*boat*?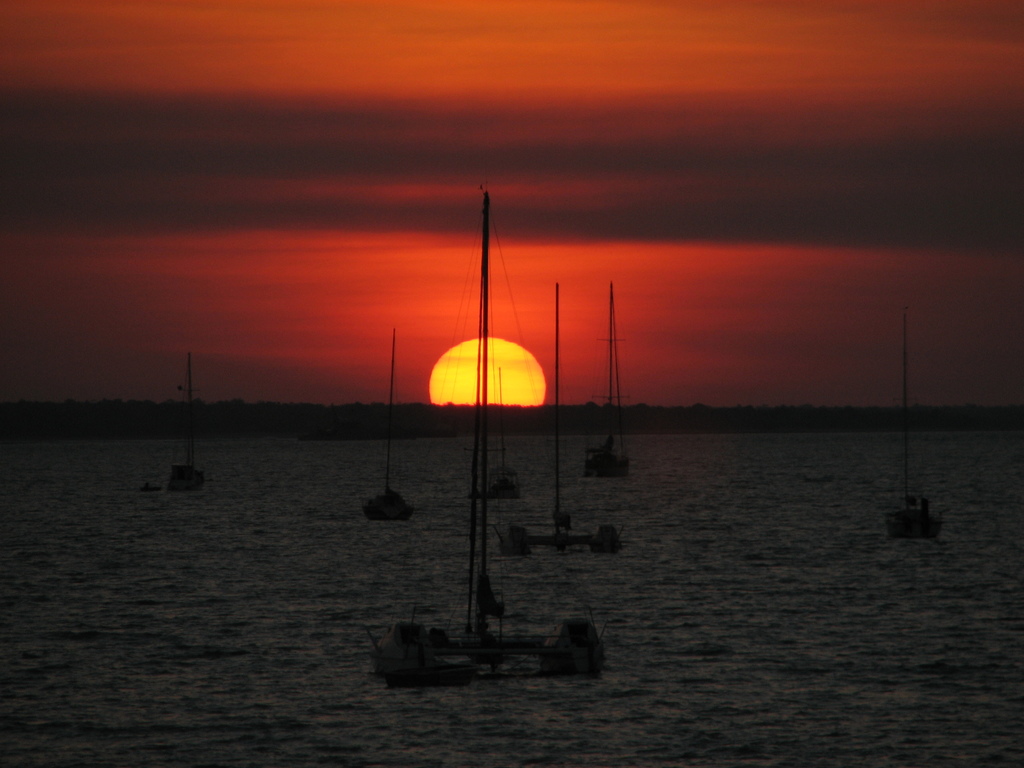
rect(495, 302, 617, 560)
